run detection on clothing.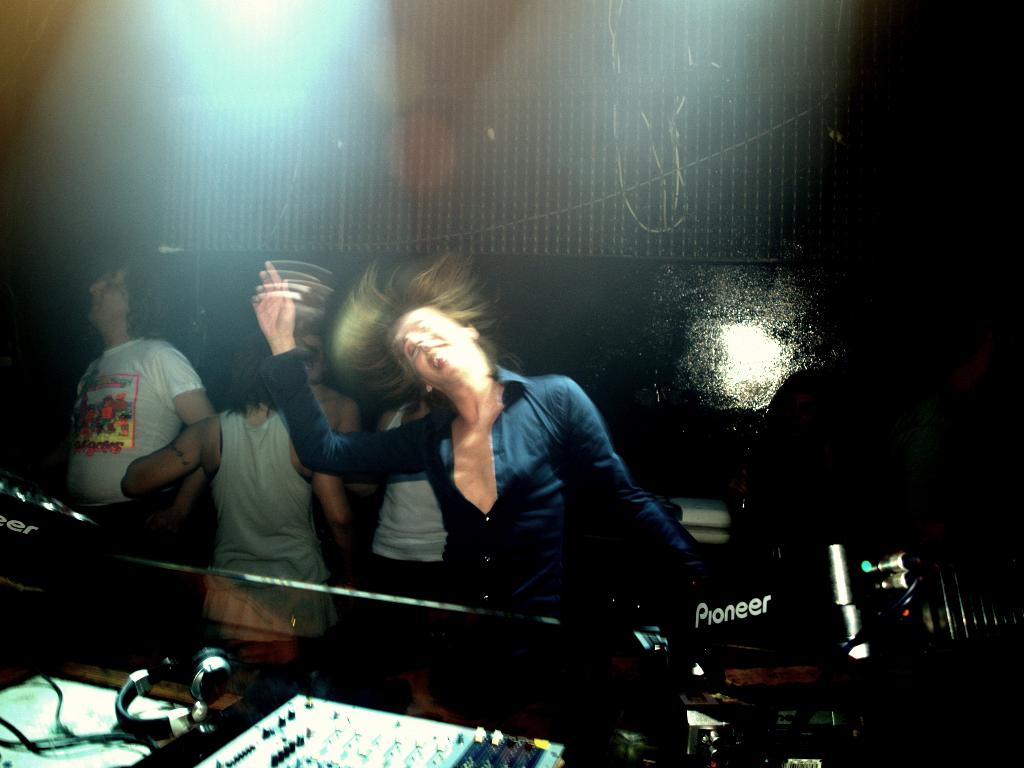
Result: box(366, 399, 460, 601).
